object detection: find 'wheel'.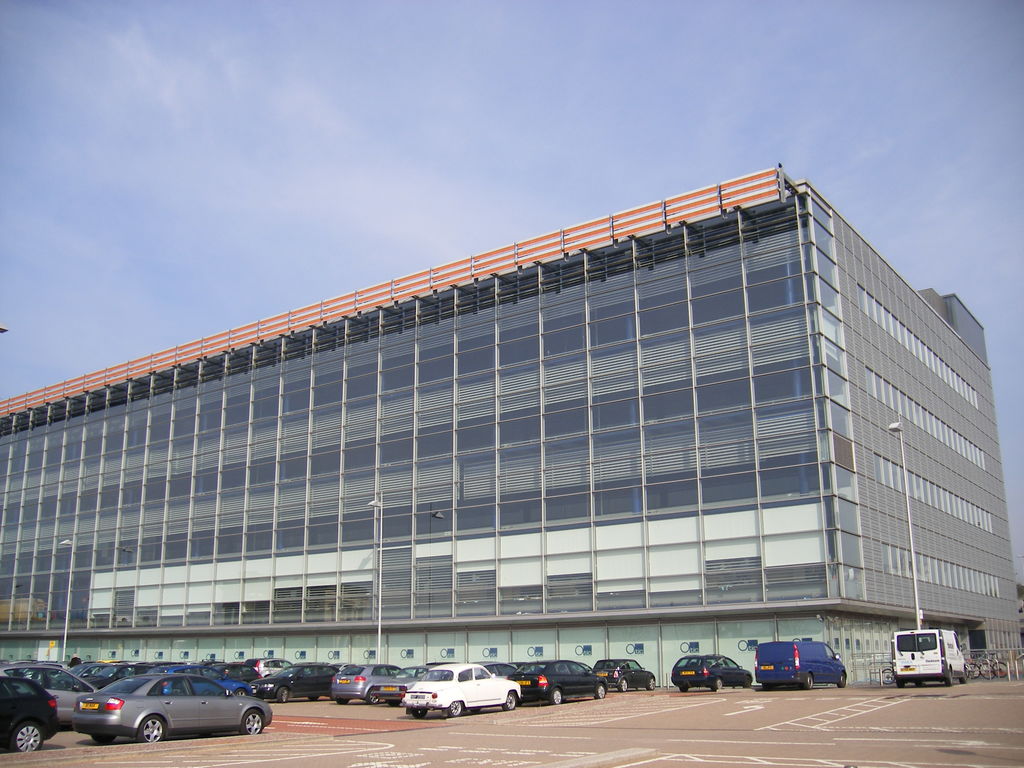
bbox=[335, 696, 350, 705].
